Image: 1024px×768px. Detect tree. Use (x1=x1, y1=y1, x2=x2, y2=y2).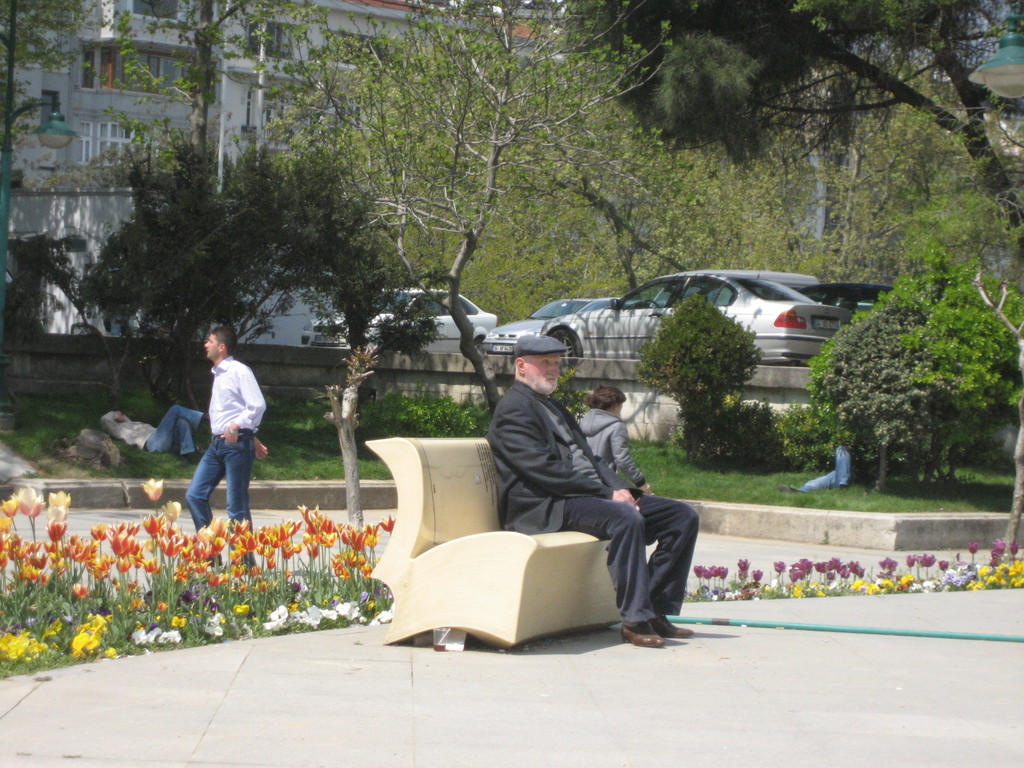
(x1=842, y1=90, x2=1023, y2=289).
